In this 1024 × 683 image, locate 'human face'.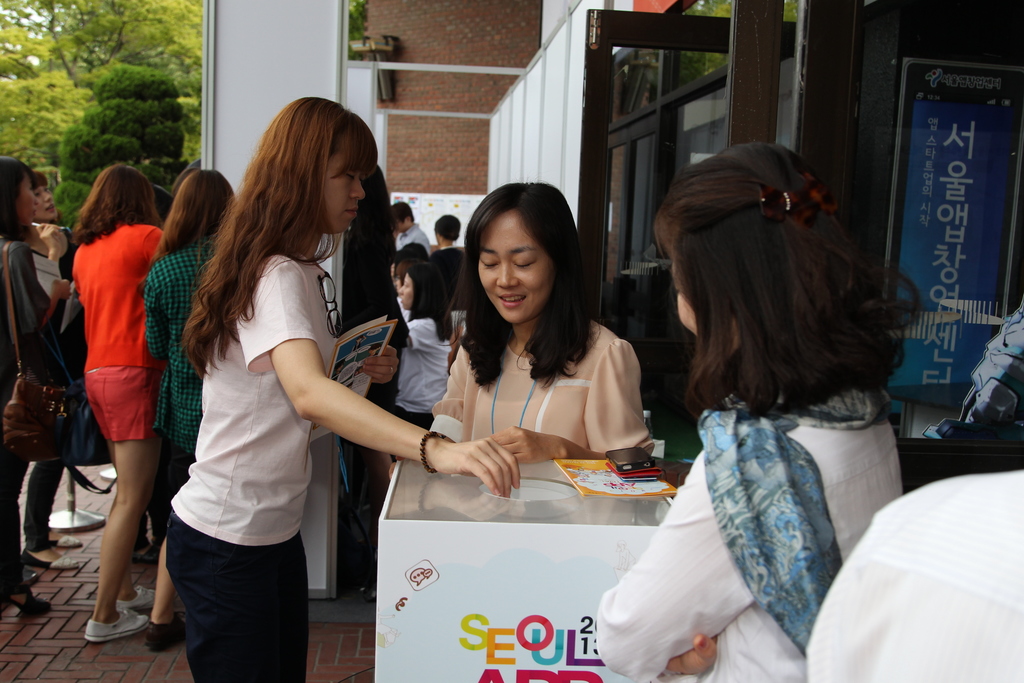
Bounding box: left=18, top=178, right=38, bottom=223.
